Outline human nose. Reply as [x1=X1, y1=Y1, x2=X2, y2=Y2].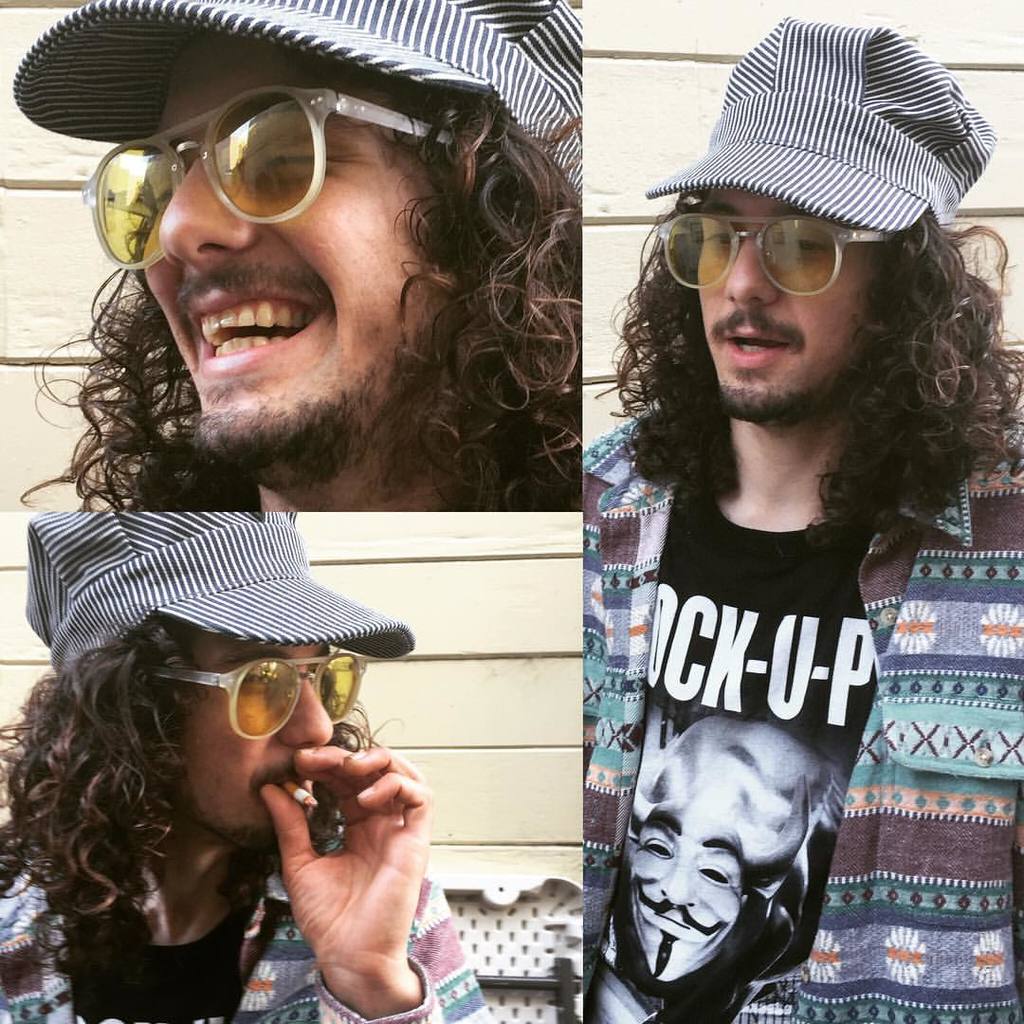
[x1=654, y1=859, x2=705, y2=905].
